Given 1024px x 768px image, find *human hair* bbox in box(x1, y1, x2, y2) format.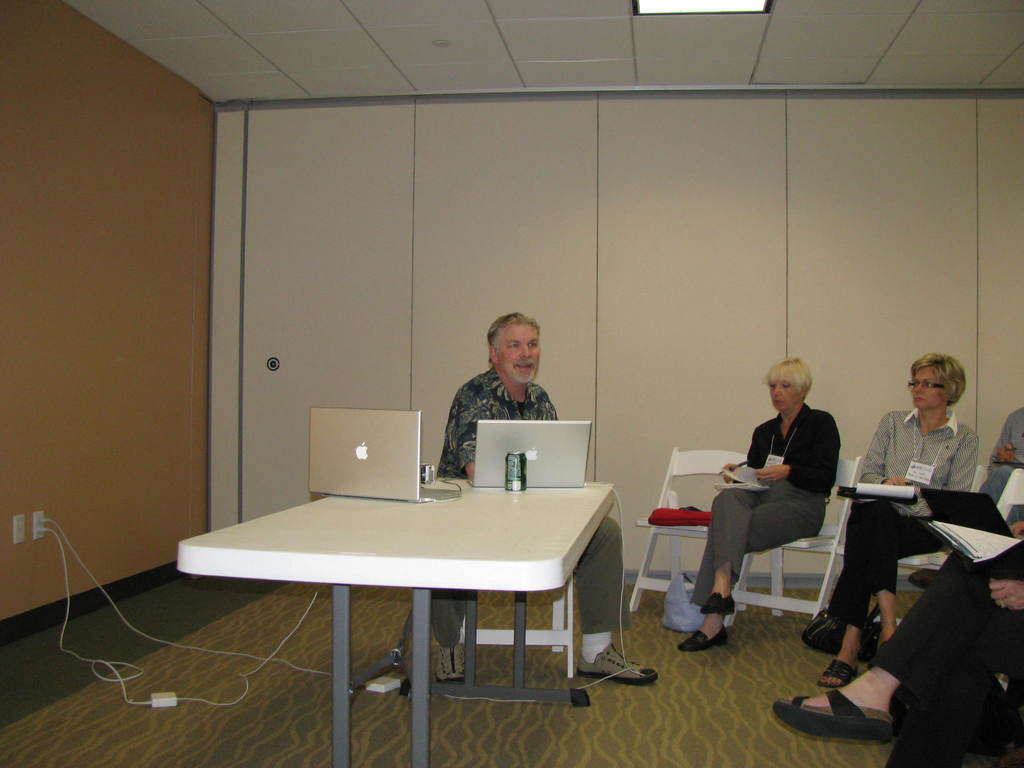
box(764, 354, 815, 402).
